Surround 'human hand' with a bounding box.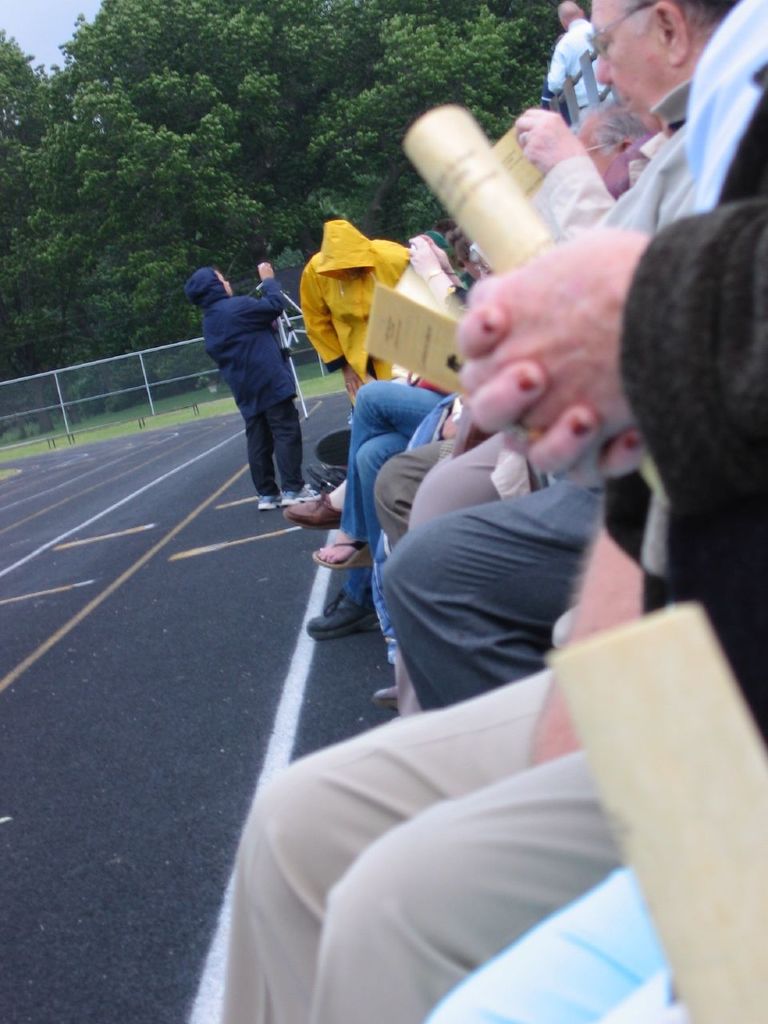
box(404, 234, 439, 279).
